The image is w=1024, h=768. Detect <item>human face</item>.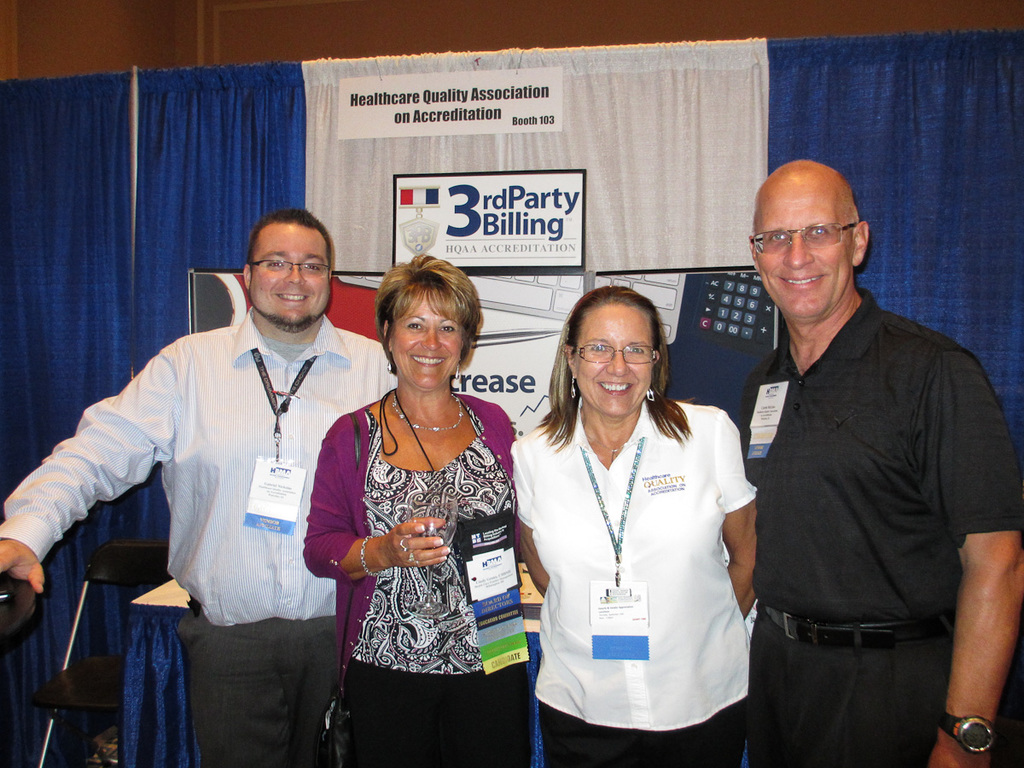
Detection: (x1=579, y1=302, x2=655, y2=422).
